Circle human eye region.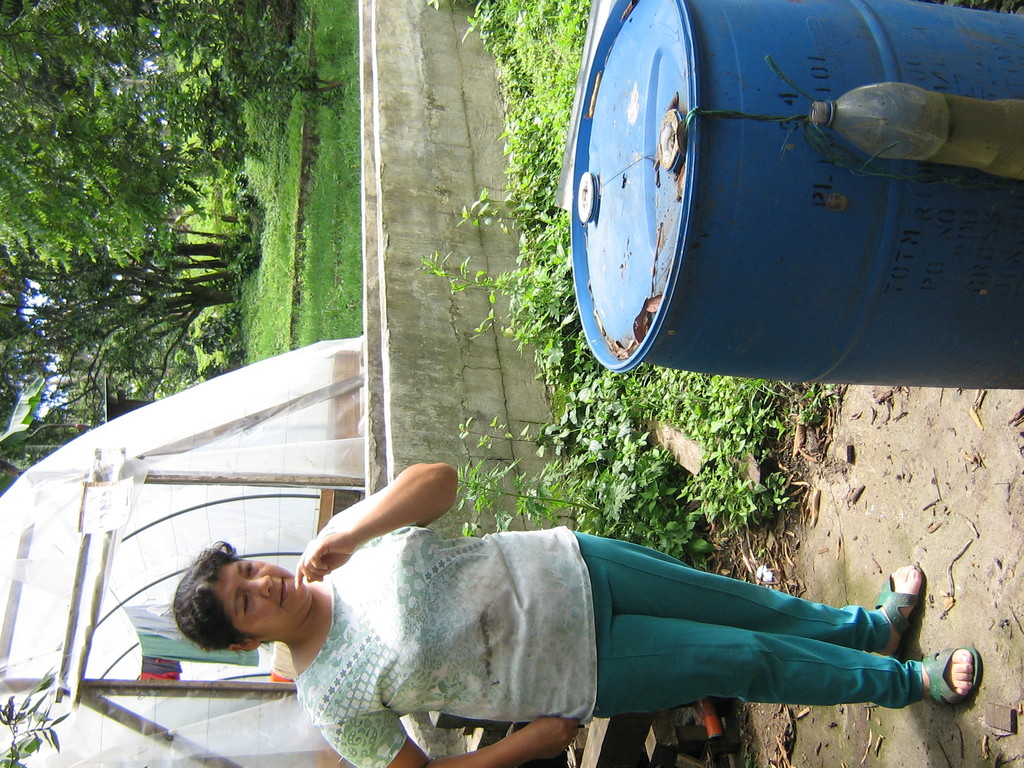
Region: 242 563 257 579.
